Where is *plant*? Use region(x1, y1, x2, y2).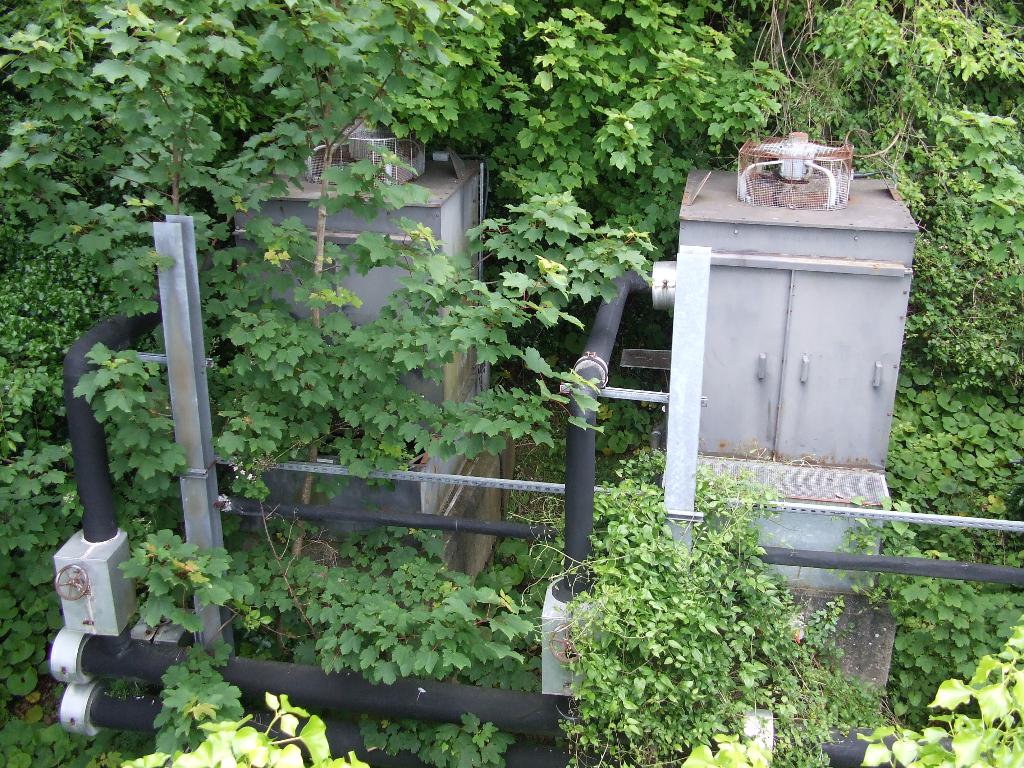
region(837, 502, 1023, 717).
